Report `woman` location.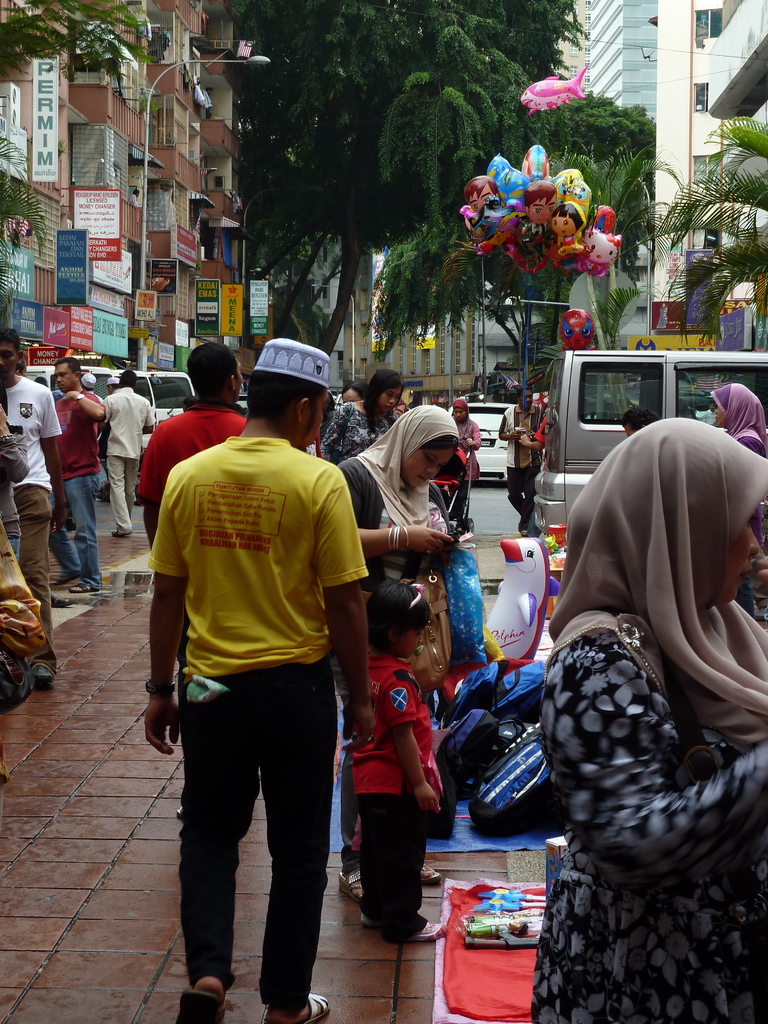
Report: bbox=[340, 378, 367, 399].
